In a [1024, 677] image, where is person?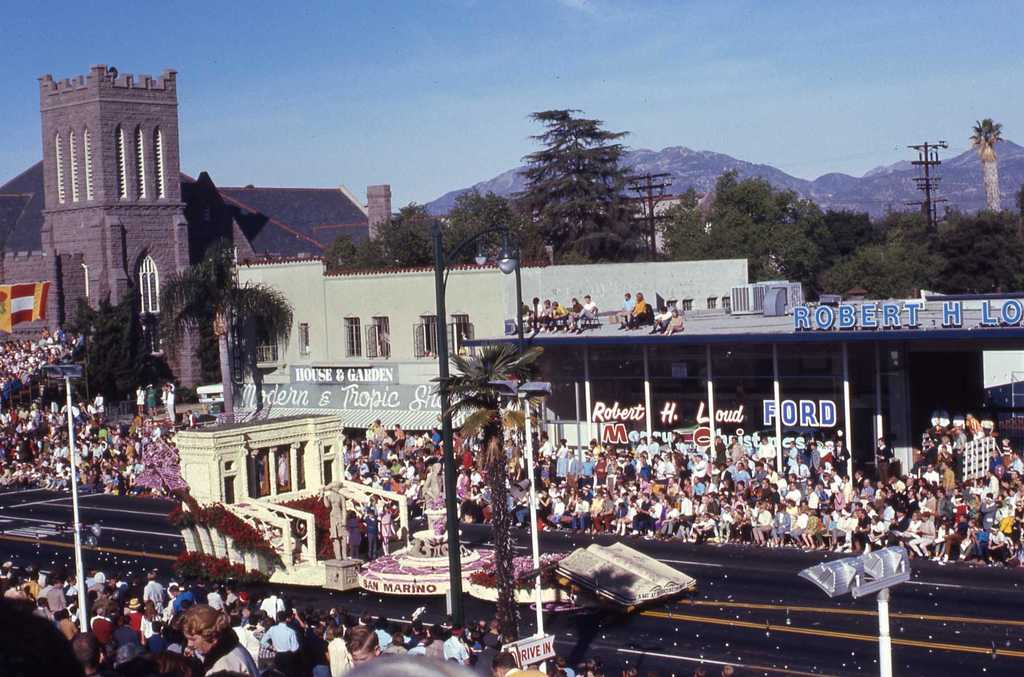
bbox=(619, 287, 639, 317).
